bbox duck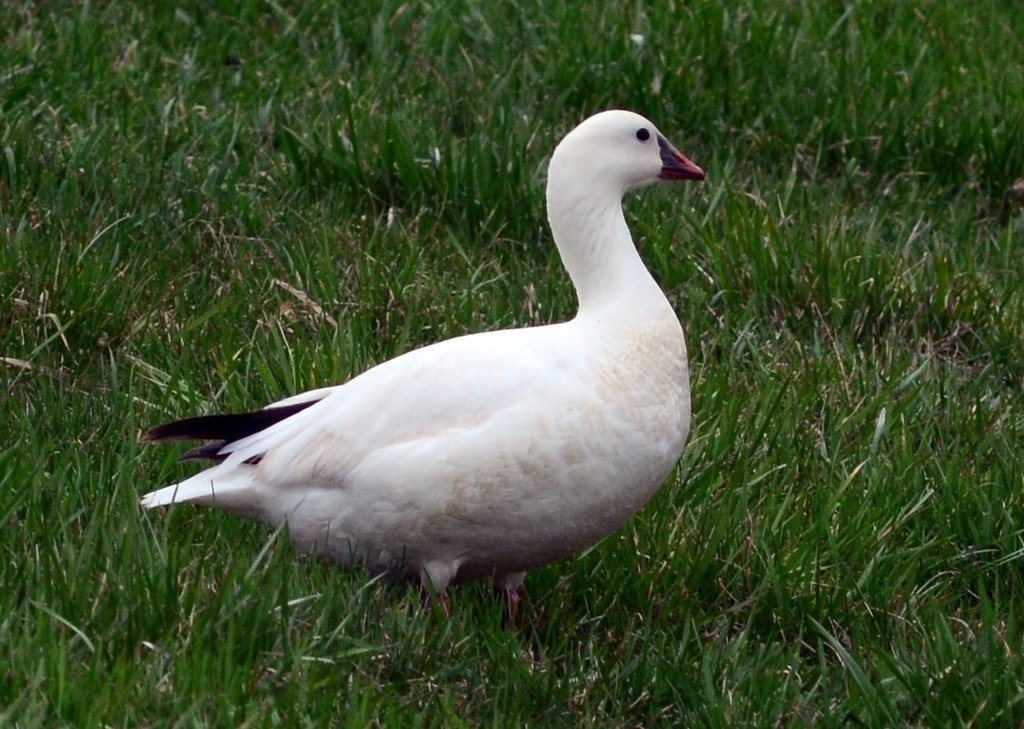
l=113, t=107, r=714, b=640
